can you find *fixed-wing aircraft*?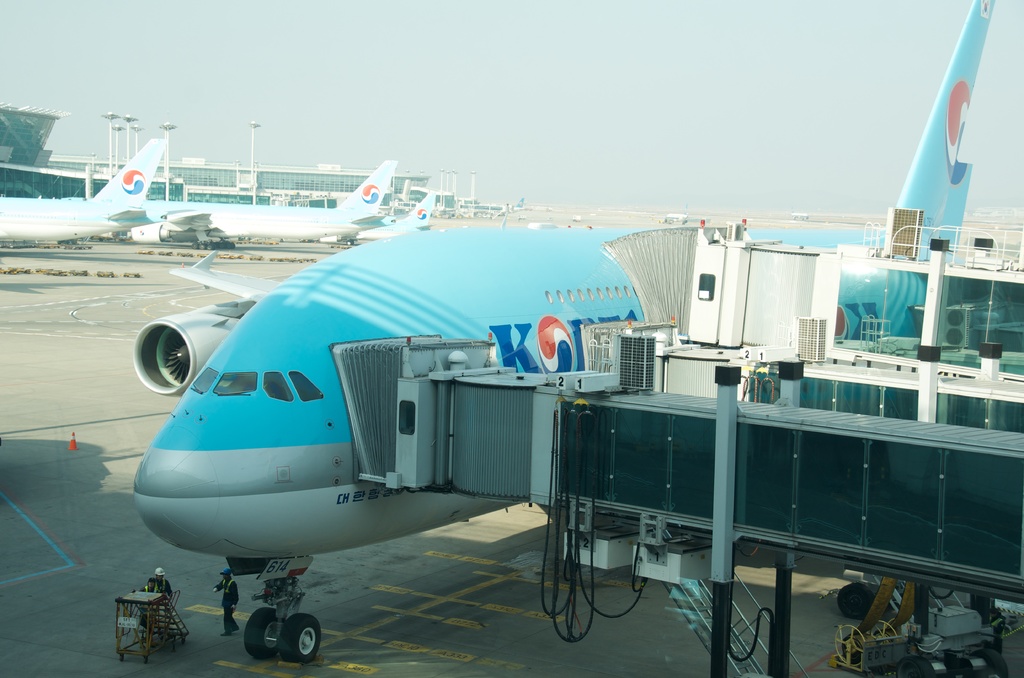
Yes, bounding box: (0, 131, 166, 245).
